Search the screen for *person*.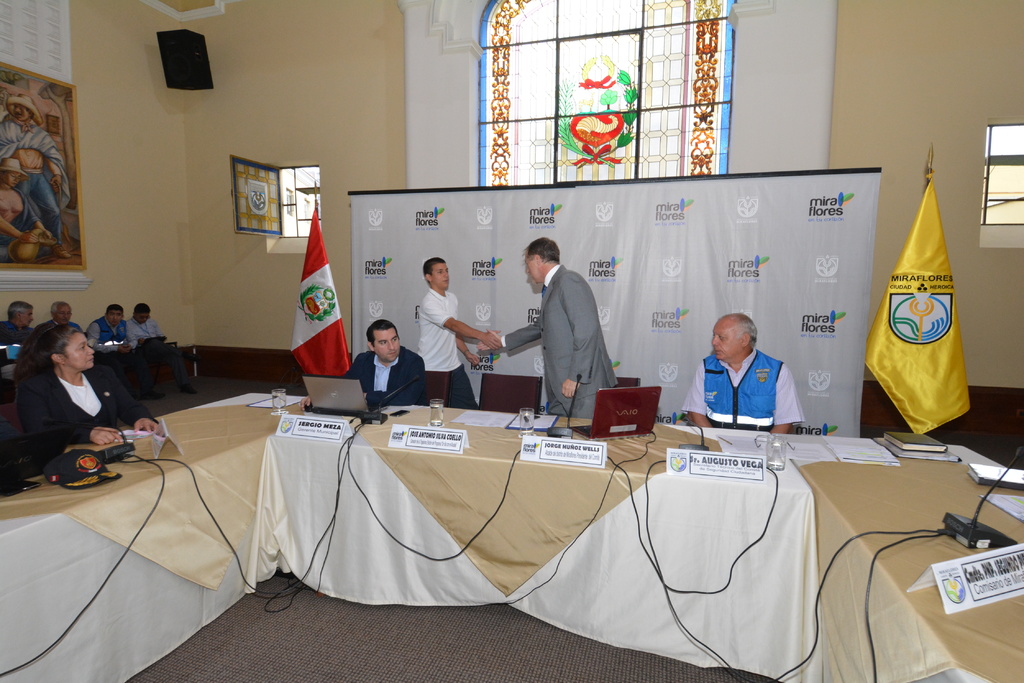
Found at box(0, 152, 38, 246).
